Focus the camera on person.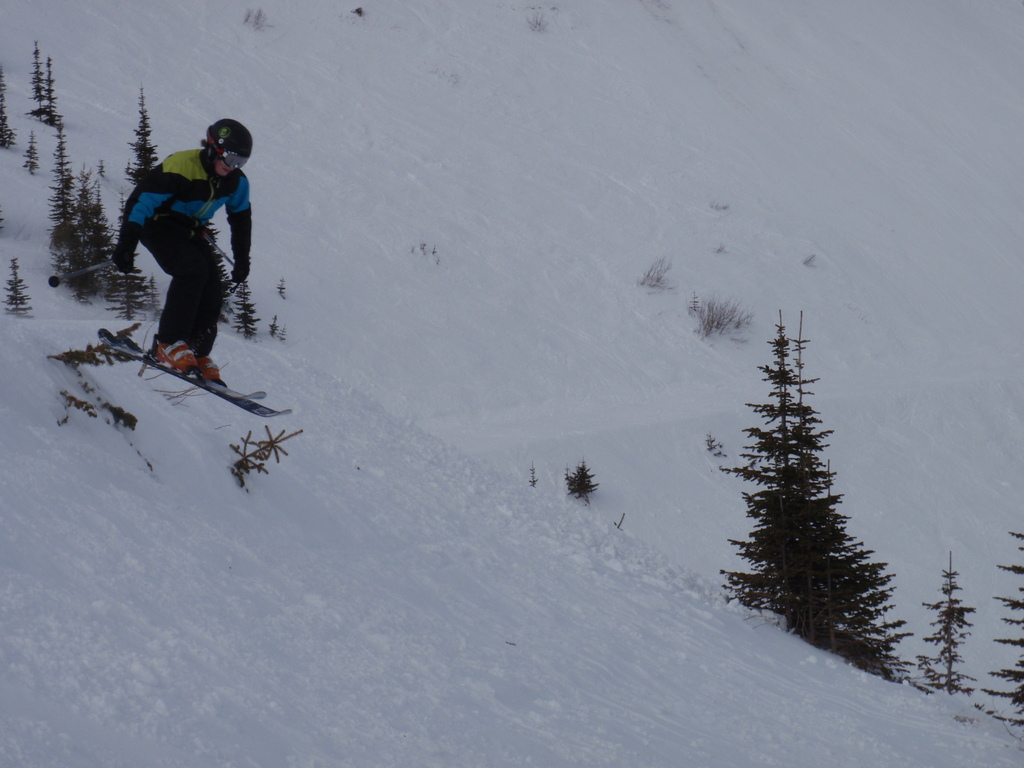
Focus region: 104, 106, 255, 420.
